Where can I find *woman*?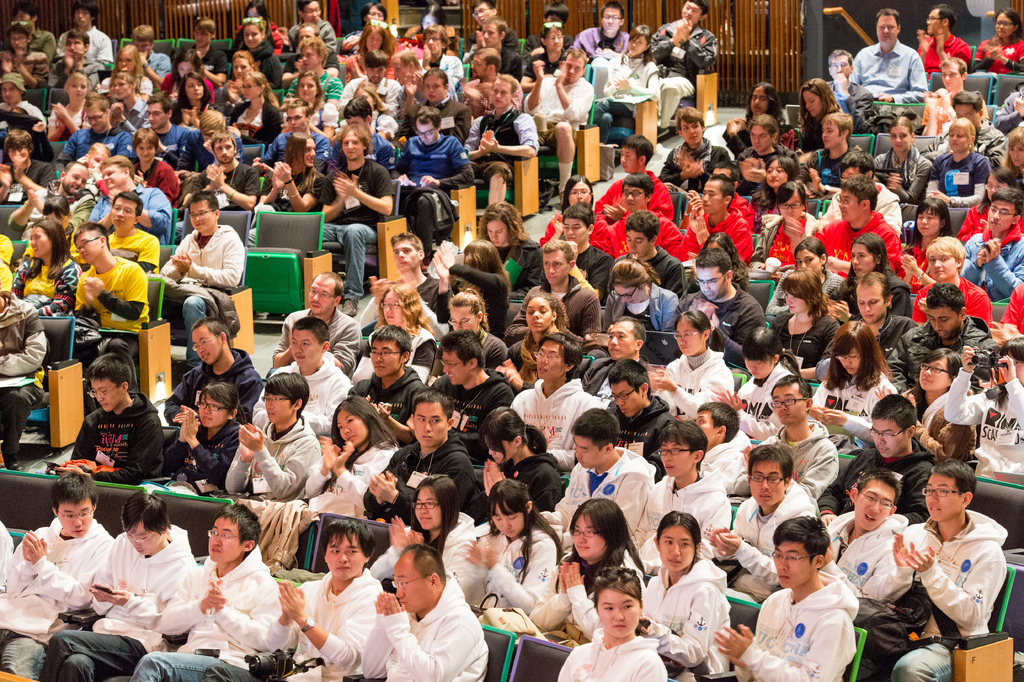
You can find it at <box>468,404,566,528</box>.
